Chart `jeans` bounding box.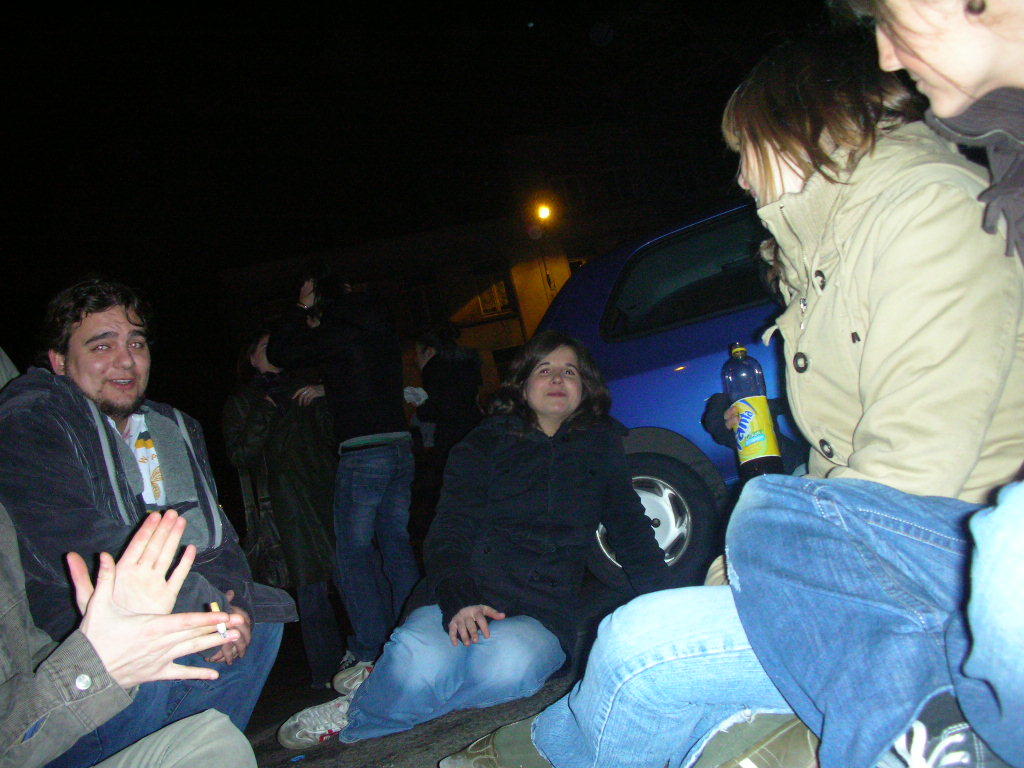
Charted: <box>82,709,253,767</box>.
